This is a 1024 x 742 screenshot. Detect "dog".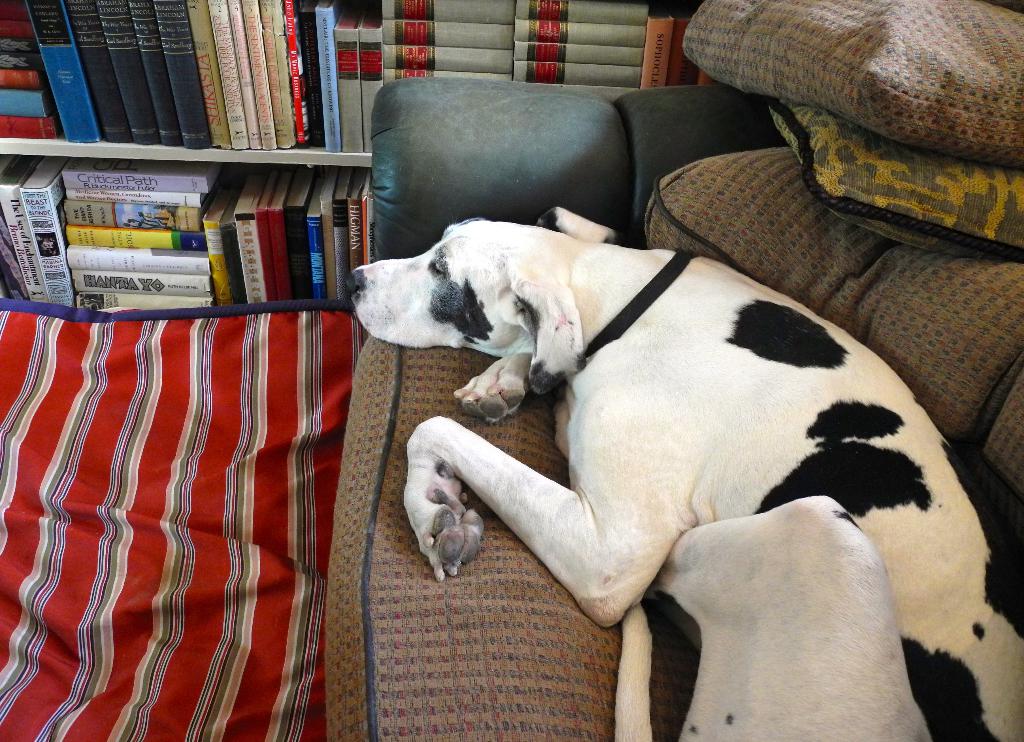
<bbox>554, 396, 927, 741</bbox>.
